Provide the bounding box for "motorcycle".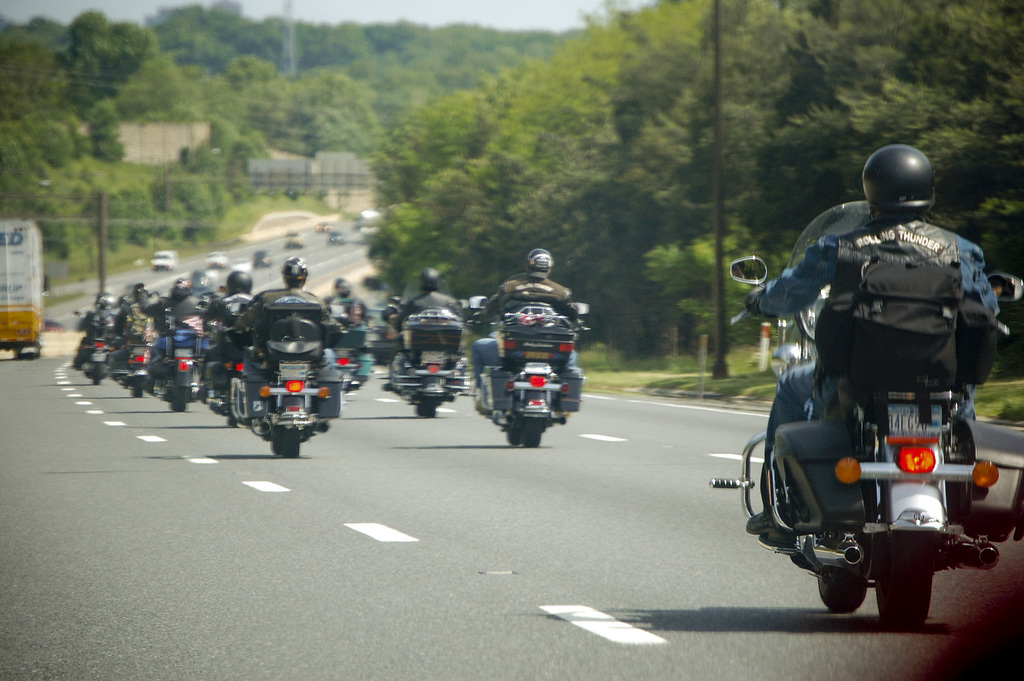
[x1=394, y1=298, x2=475, y2=418].
